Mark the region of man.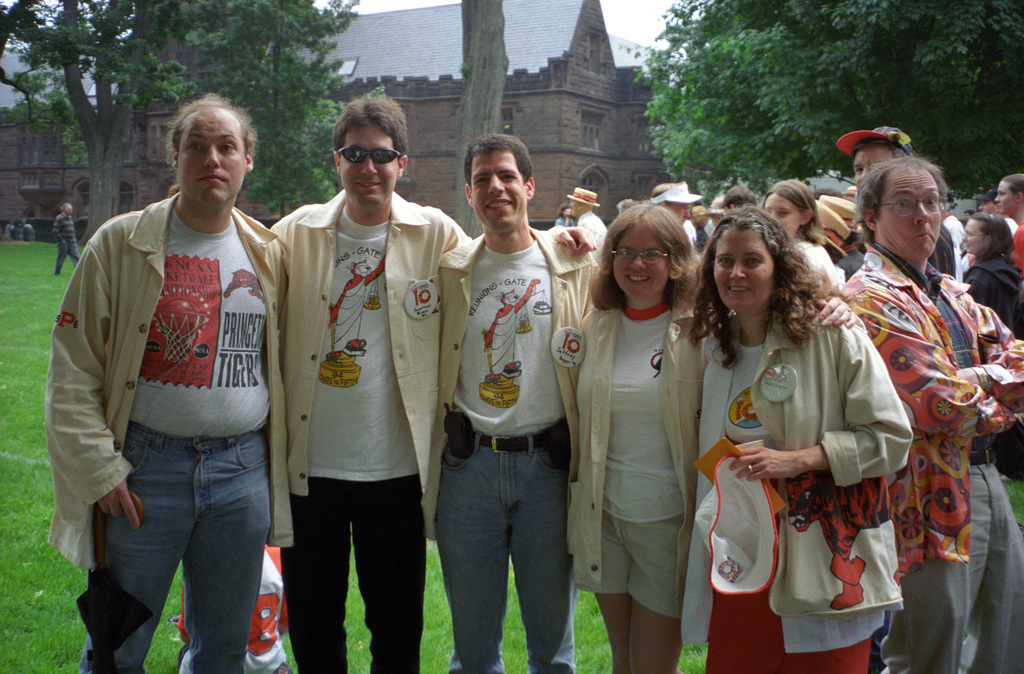
Region: {"left": 835, "top": 124, "right": 958, "bottom": 277}.
